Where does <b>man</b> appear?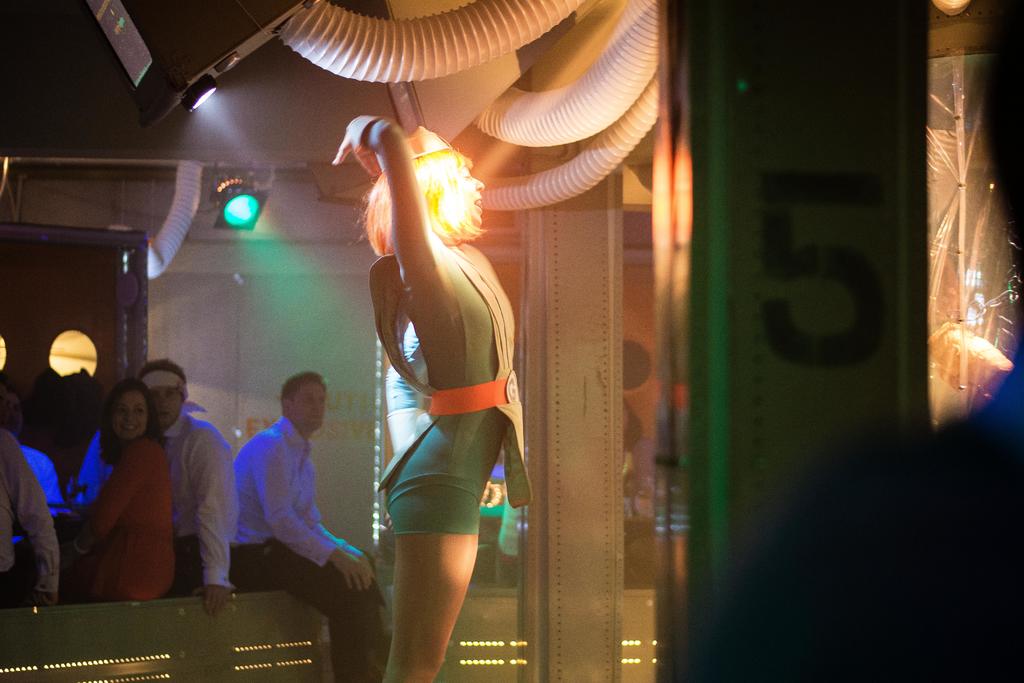
Appears at rect(134, 366, 228, 608).
